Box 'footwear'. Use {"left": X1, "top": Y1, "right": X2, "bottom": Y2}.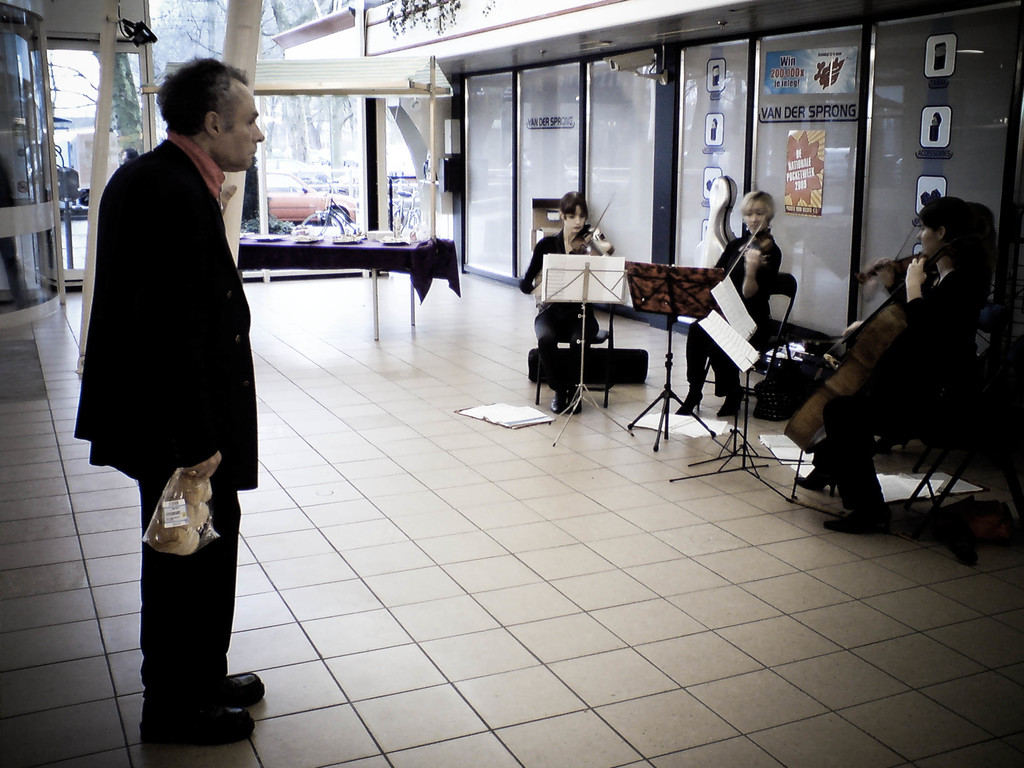
{"left": 140, "top": 669, "right": 268, "bottom": 709}.
